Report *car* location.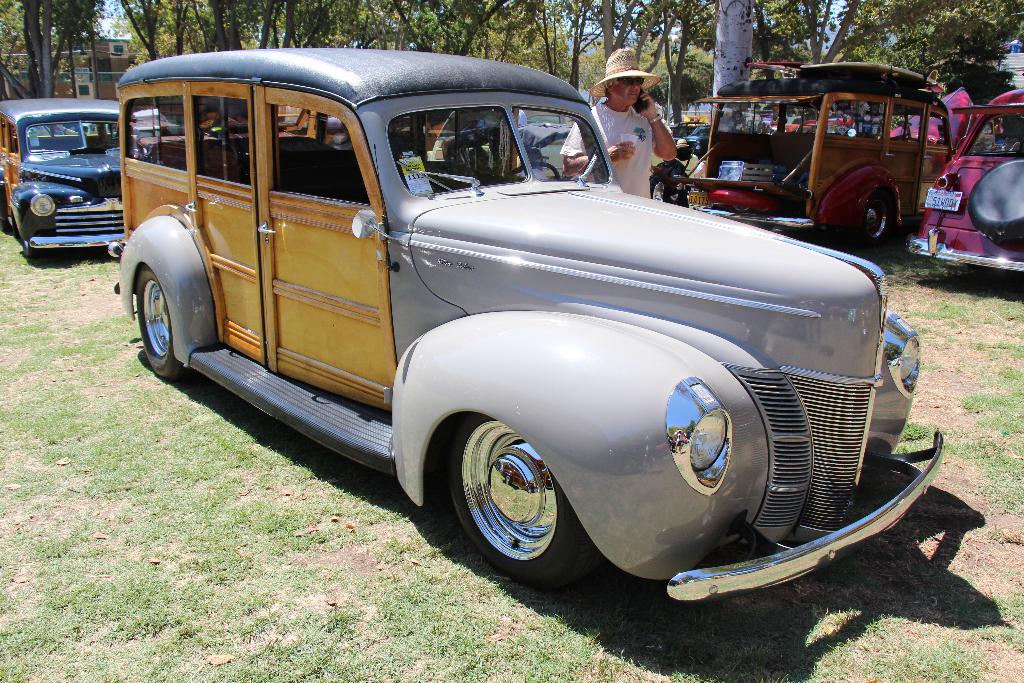
Report: 668 125 691 142.
